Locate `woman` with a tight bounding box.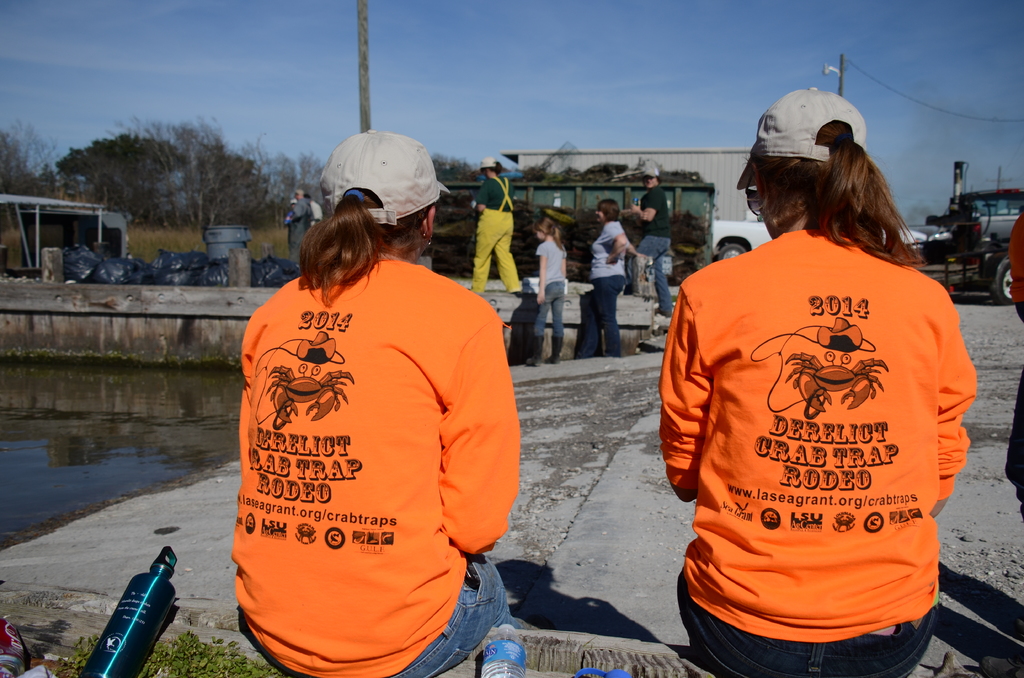
bbox=(655, 85, 978, 677).
